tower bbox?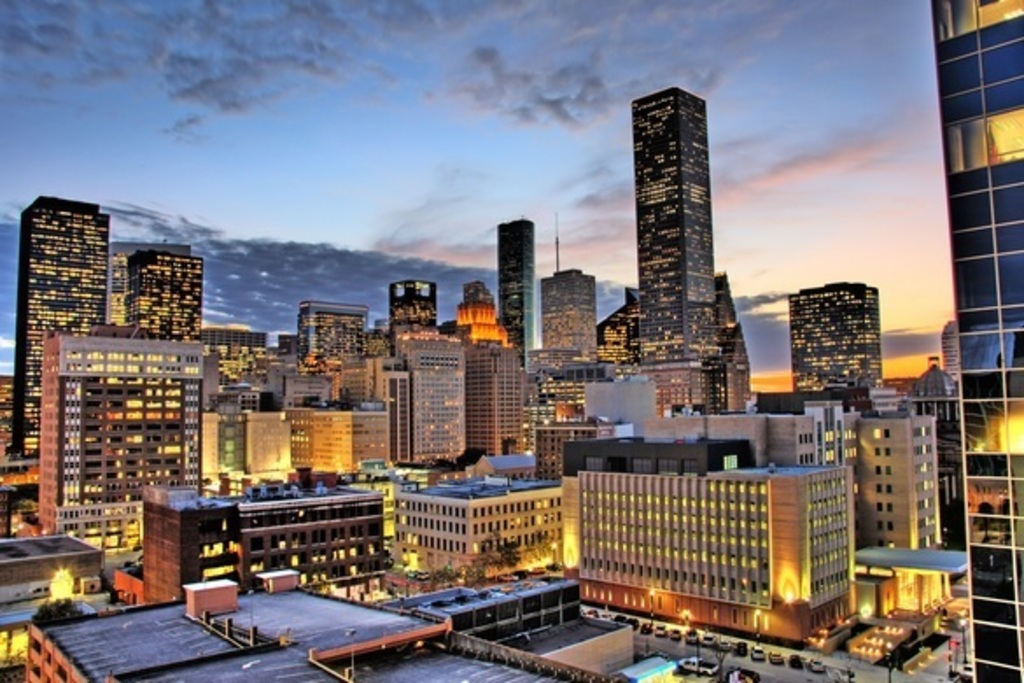
[x1=137, y1=247, x2=198, y2=333]
